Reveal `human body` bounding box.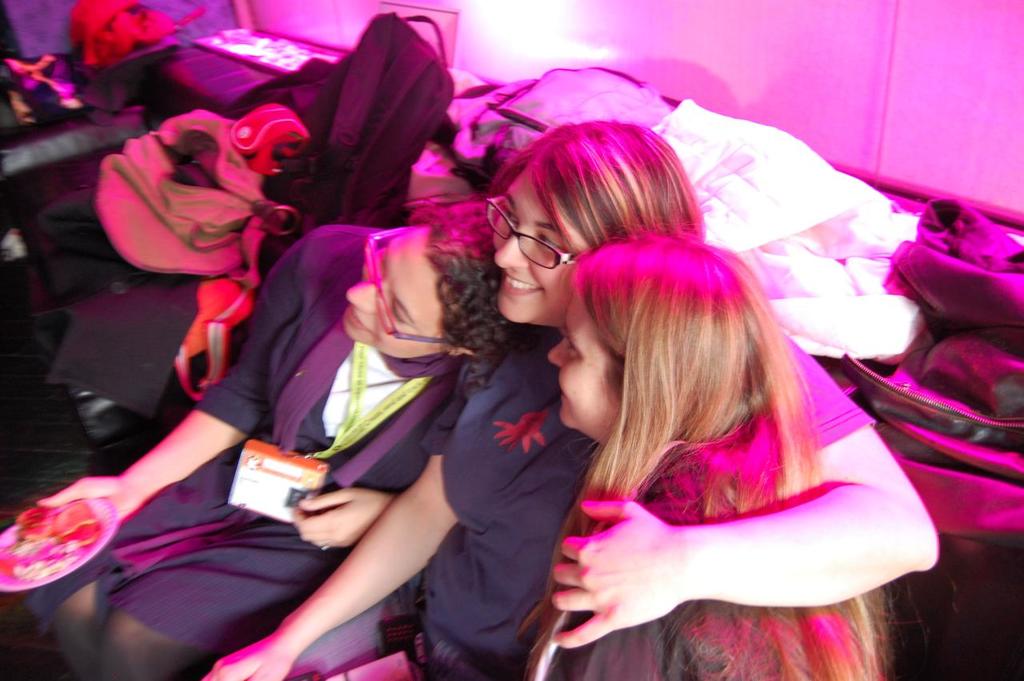
Revealed: left=526, top=228, right=898, bottom=680.
